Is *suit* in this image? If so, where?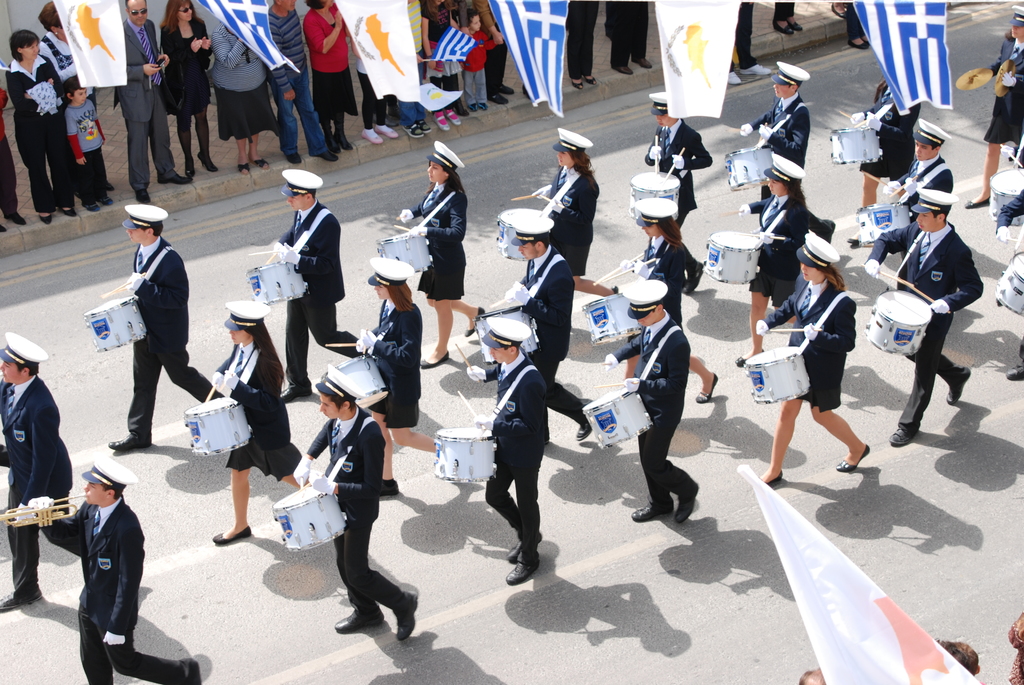
Yes, at bbox(279, 200, 353, 389).
